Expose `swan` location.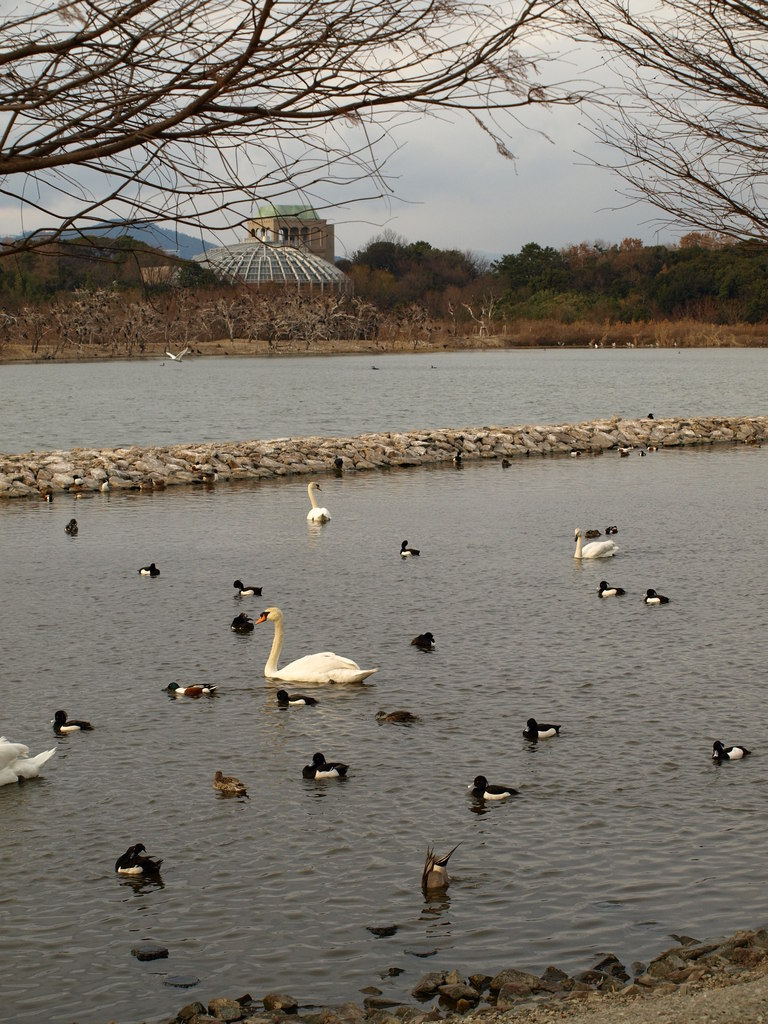
Exposed at x1=307 y1=481 x2=332 y2=522.
